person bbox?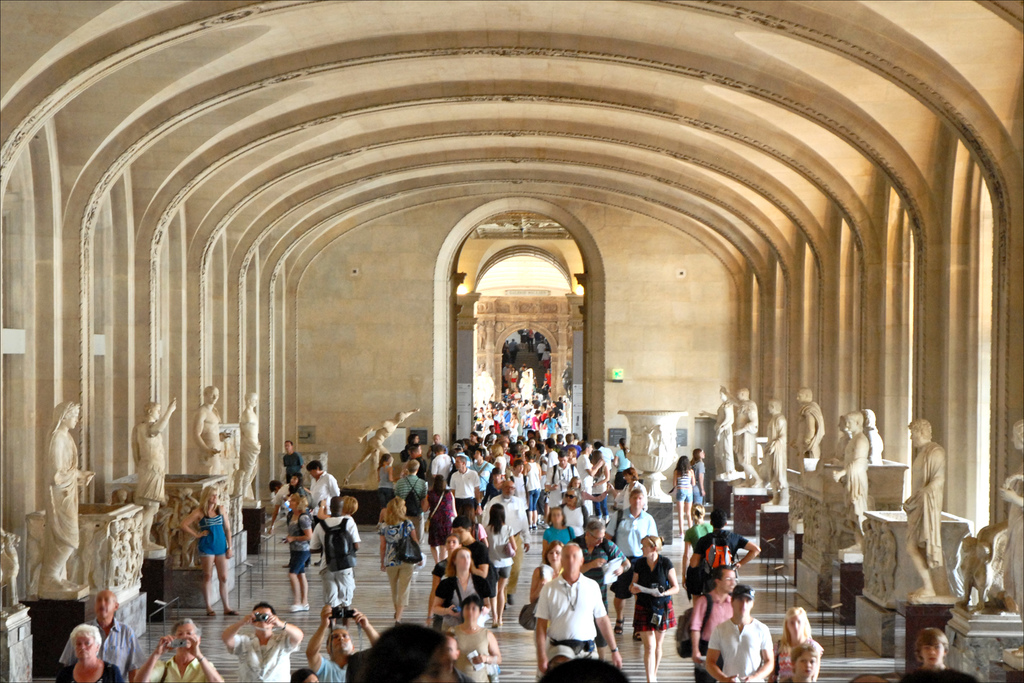
x1=54, y1=620, x2=125, y2=682
